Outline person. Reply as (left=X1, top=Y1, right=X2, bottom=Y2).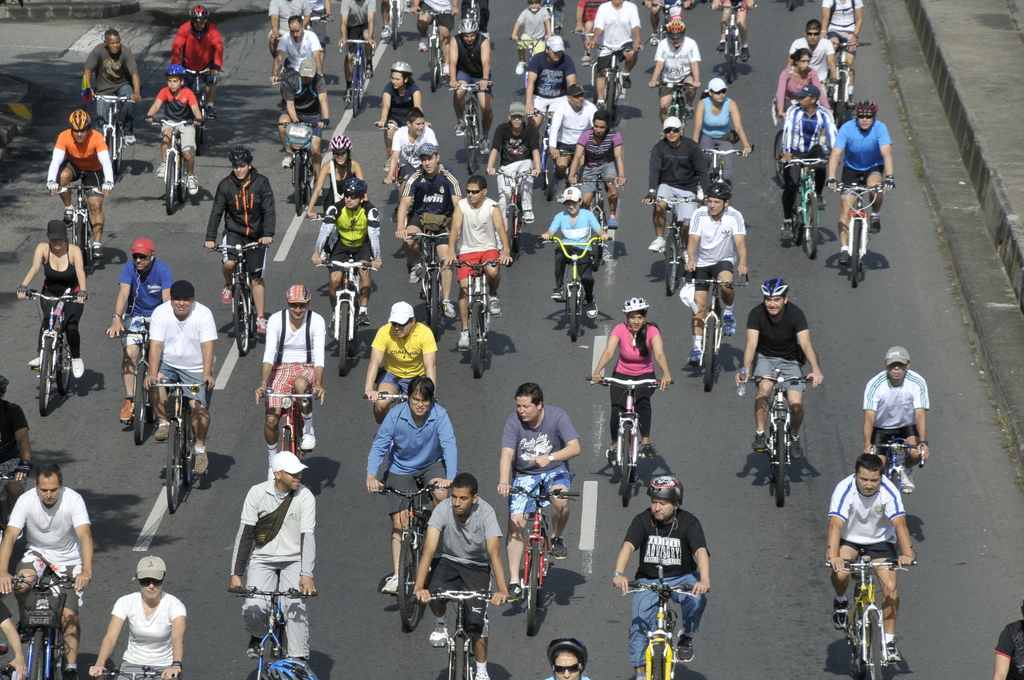
(left=611, top=473, right=716, bottom=679).
